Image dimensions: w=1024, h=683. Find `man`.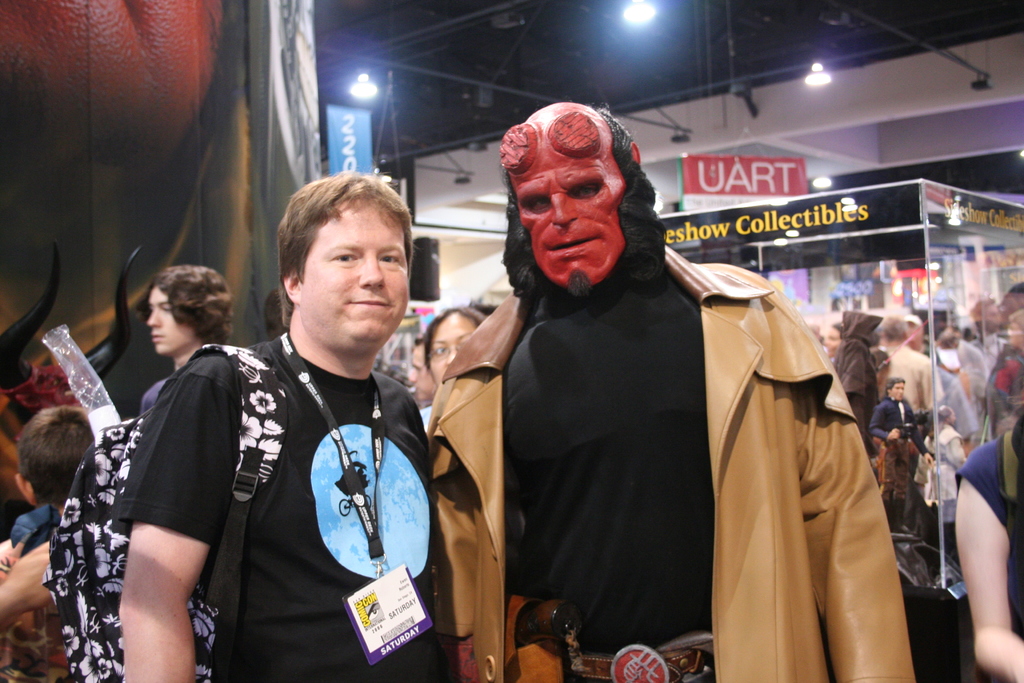
box=[871, 312, 941, 407].
